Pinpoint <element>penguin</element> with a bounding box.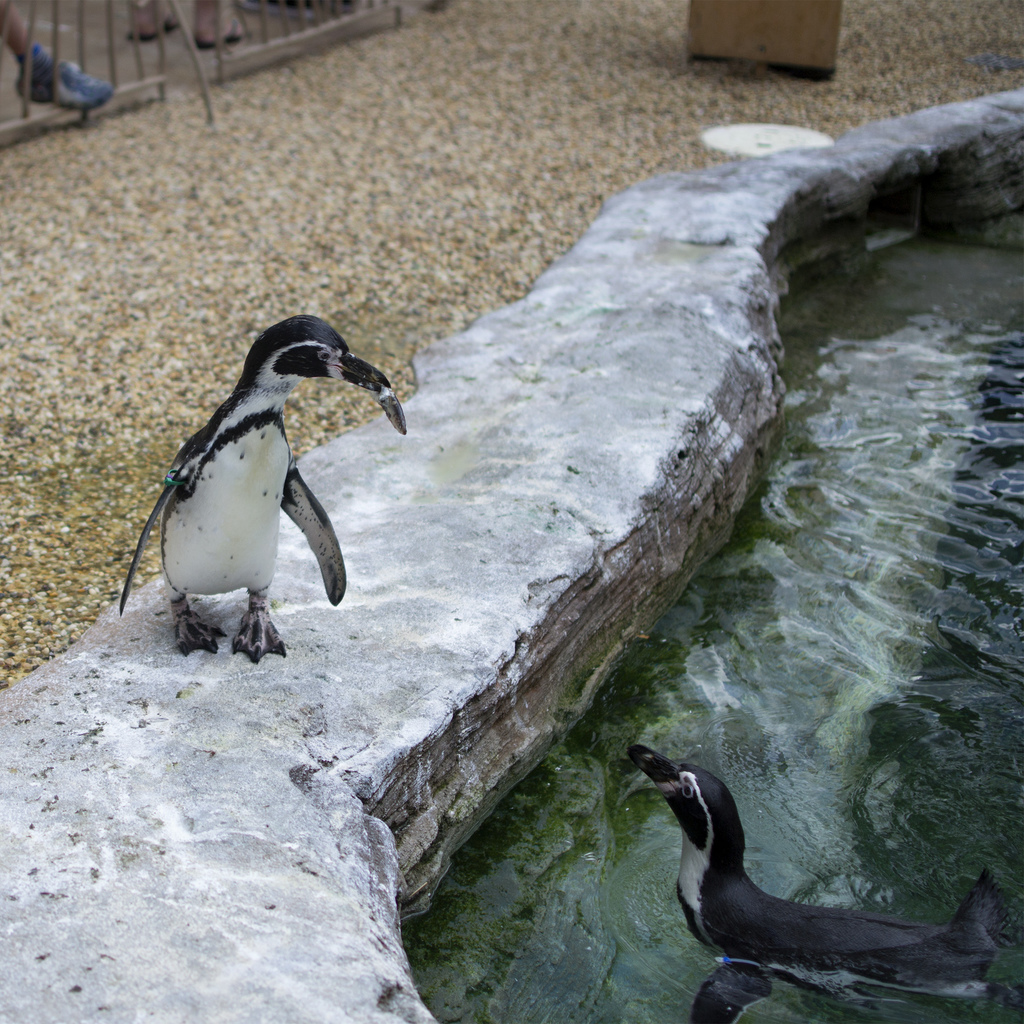
bbox(634, 739, 1016, 1023).
